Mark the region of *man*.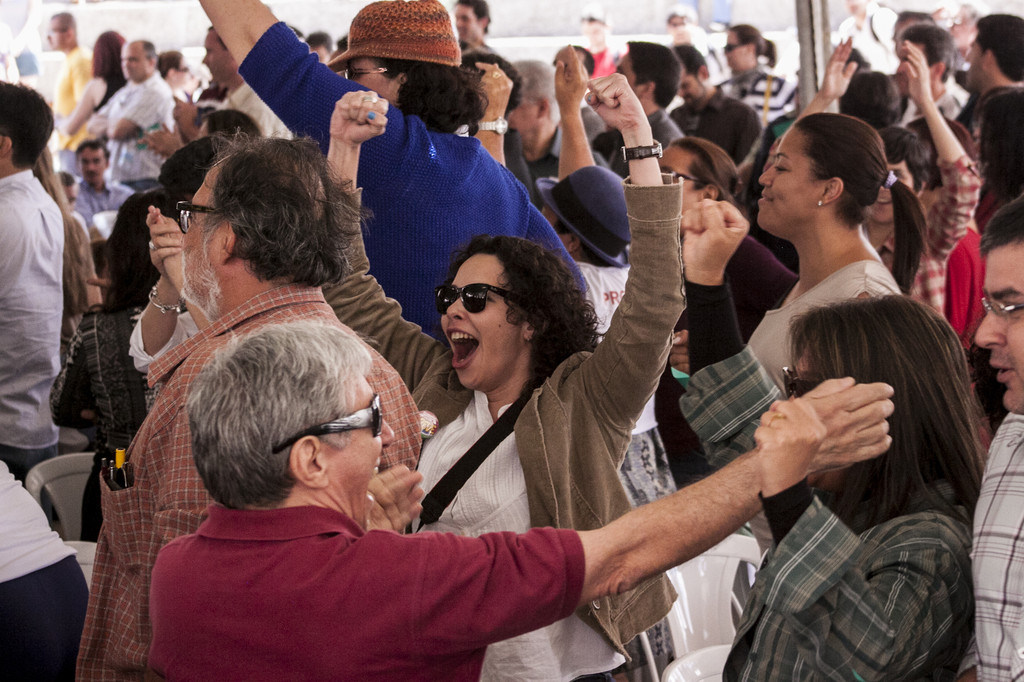
Region: rect(74, 126, 423, 681).
